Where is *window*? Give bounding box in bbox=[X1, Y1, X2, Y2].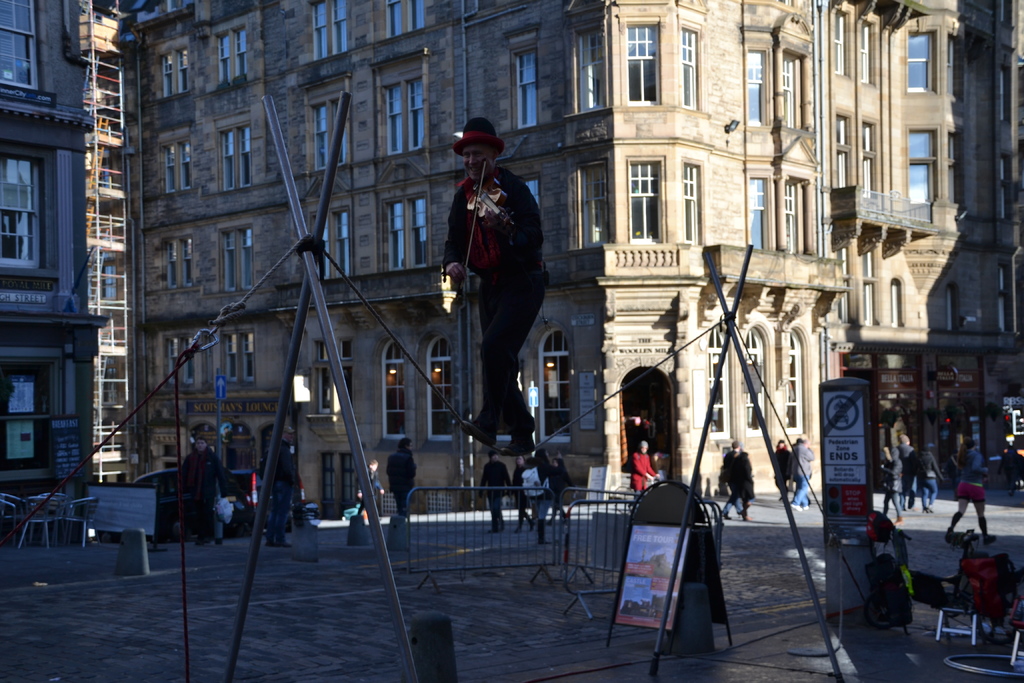
bbox=[908, 128, 927, 207].
